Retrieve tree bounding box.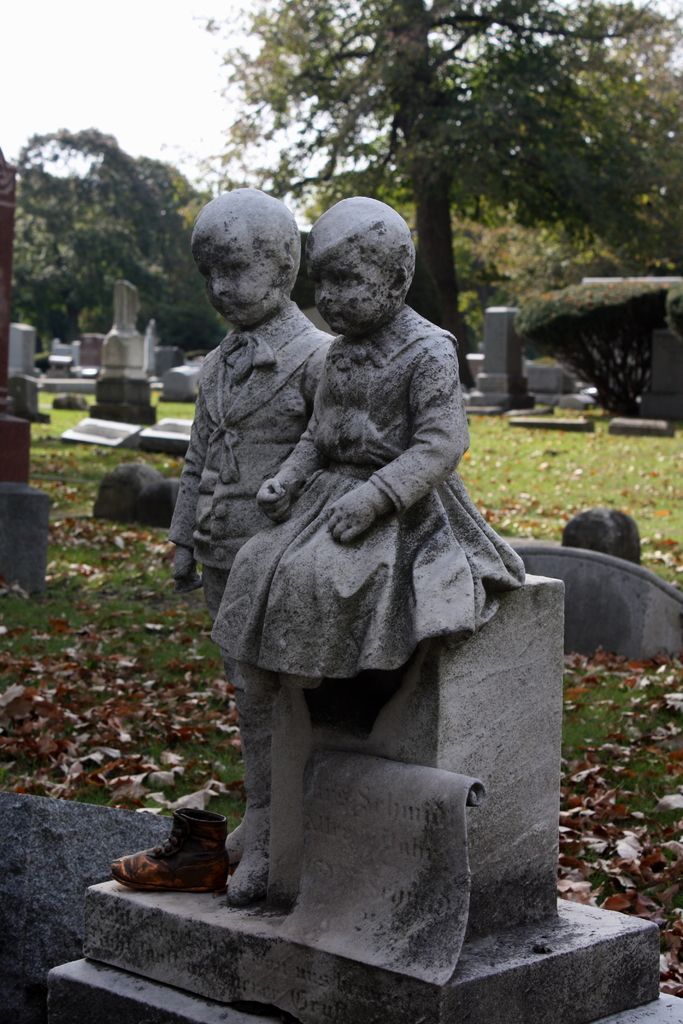
Bounding box: left=189, top=0, right=682, bottom=385.
